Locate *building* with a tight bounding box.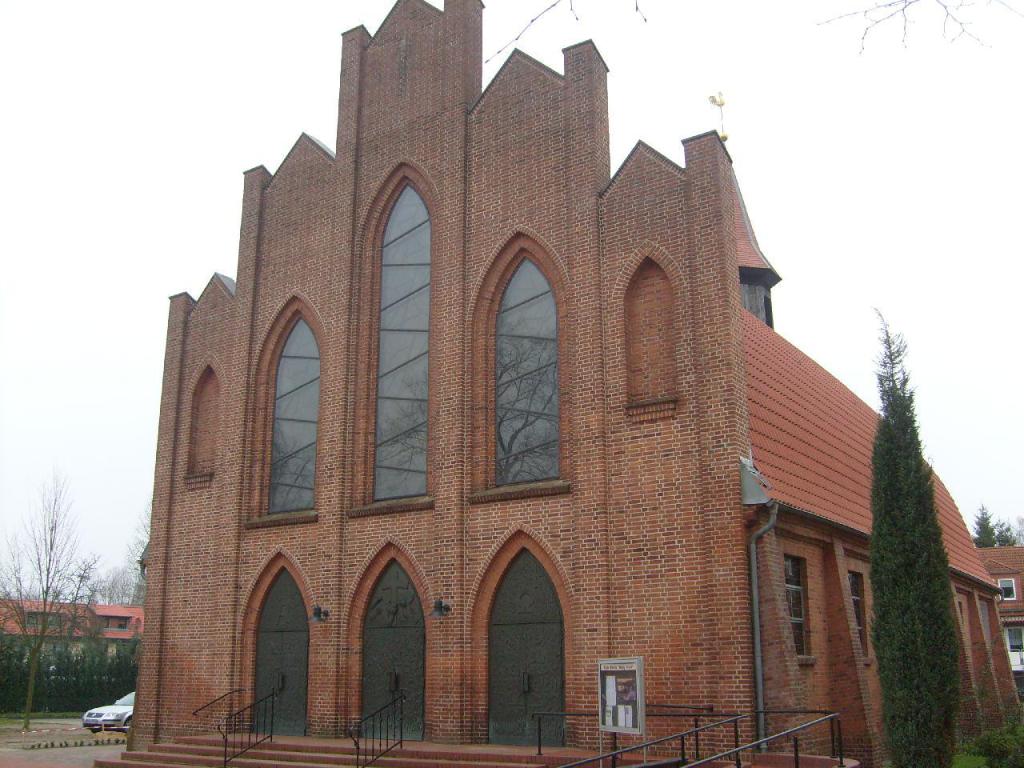
bbox=[122, 0, 1023, 767].
